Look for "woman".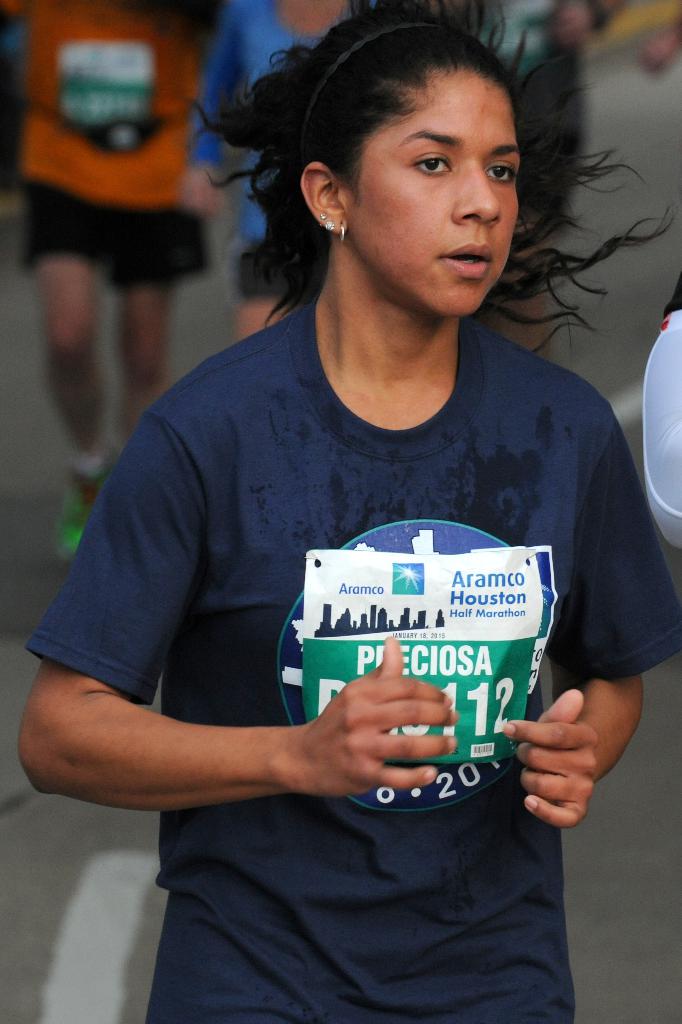
Found: <box>191,0,366,307</box>.
